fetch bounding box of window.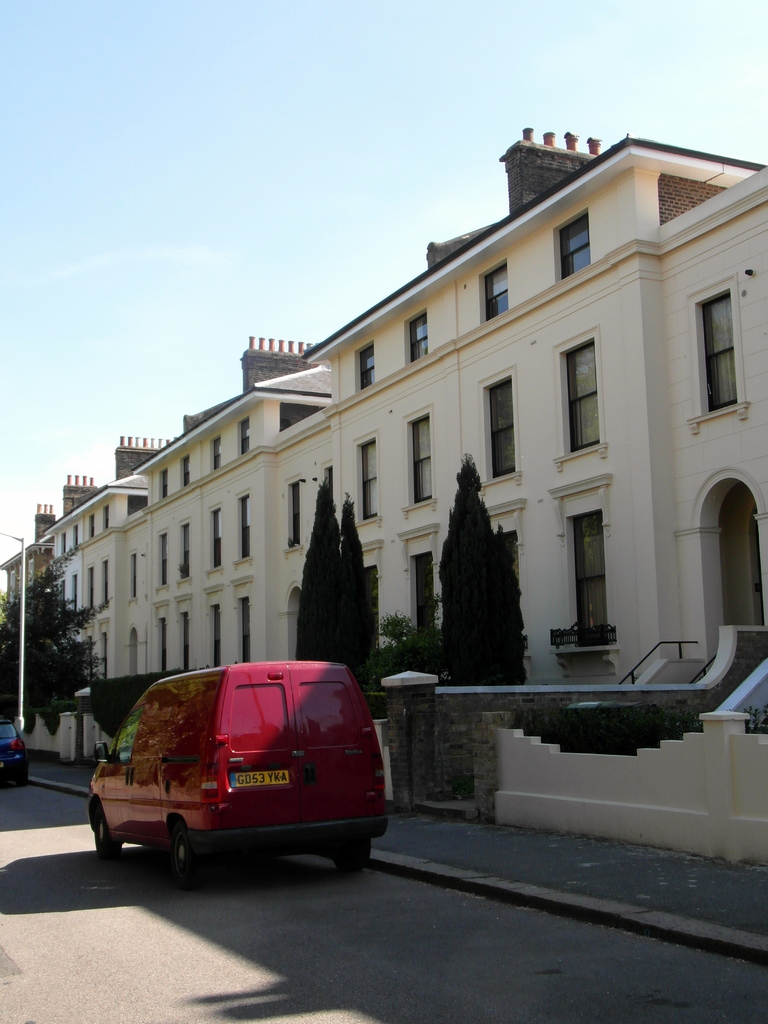
Bbox: l=696, t=280, r=742, b=412.
